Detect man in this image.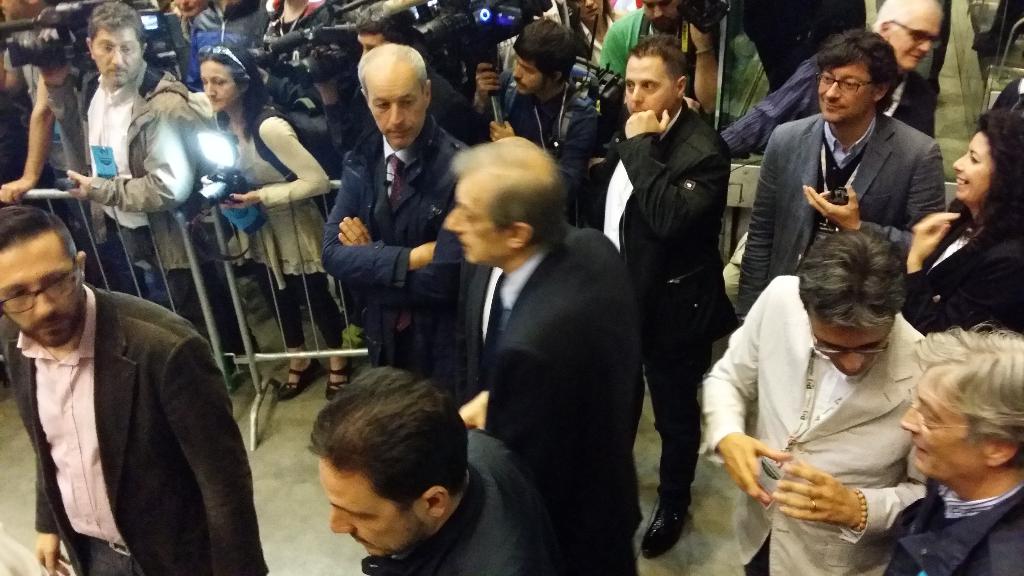
Detection: <region>442, 137, 641, 575</region>.
